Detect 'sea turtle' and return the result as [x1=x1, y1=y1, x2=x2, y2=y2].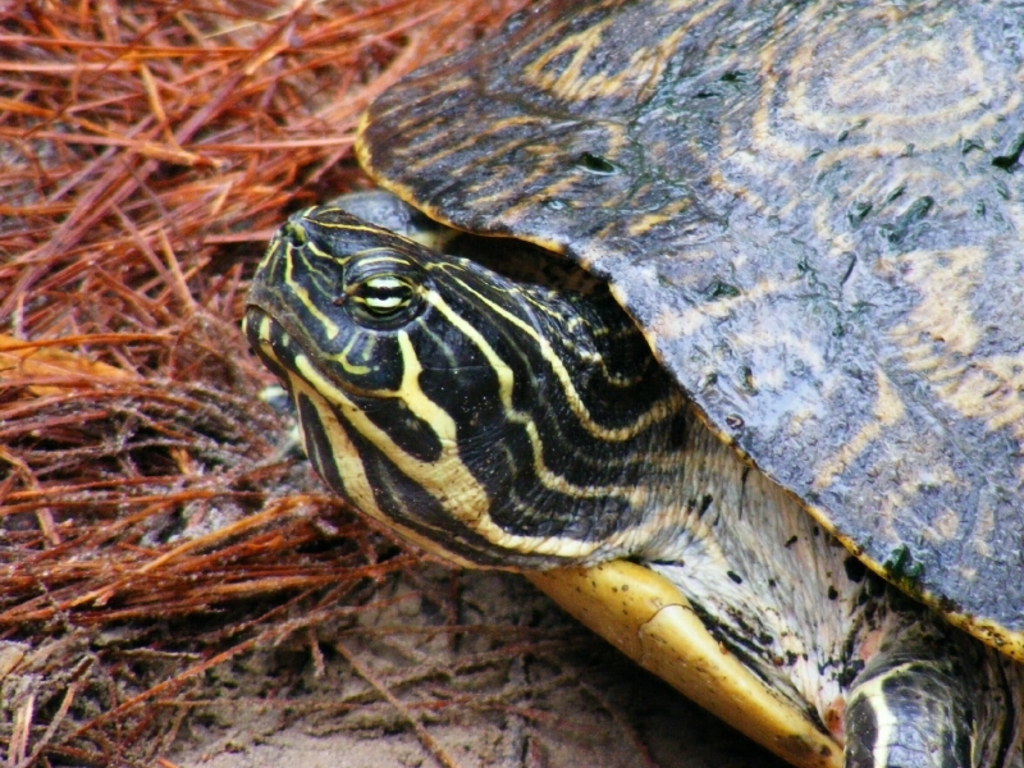
[x1=241, y1=0, x2=1023, y2=767].
